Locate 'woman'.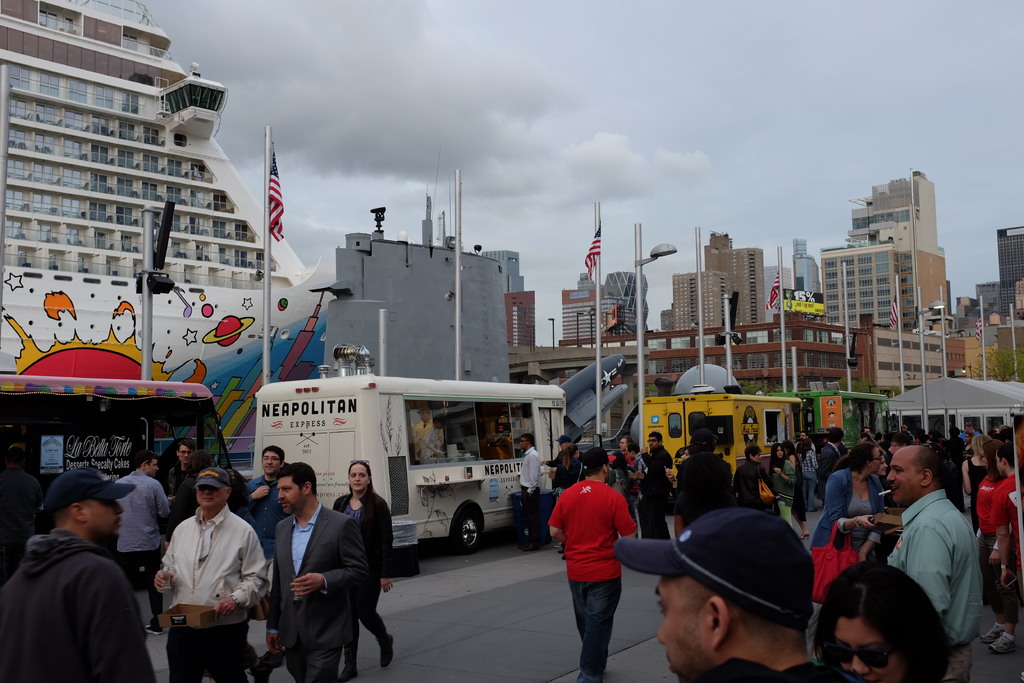
Bounding box: select_region(973, 440, 1005, 605).
